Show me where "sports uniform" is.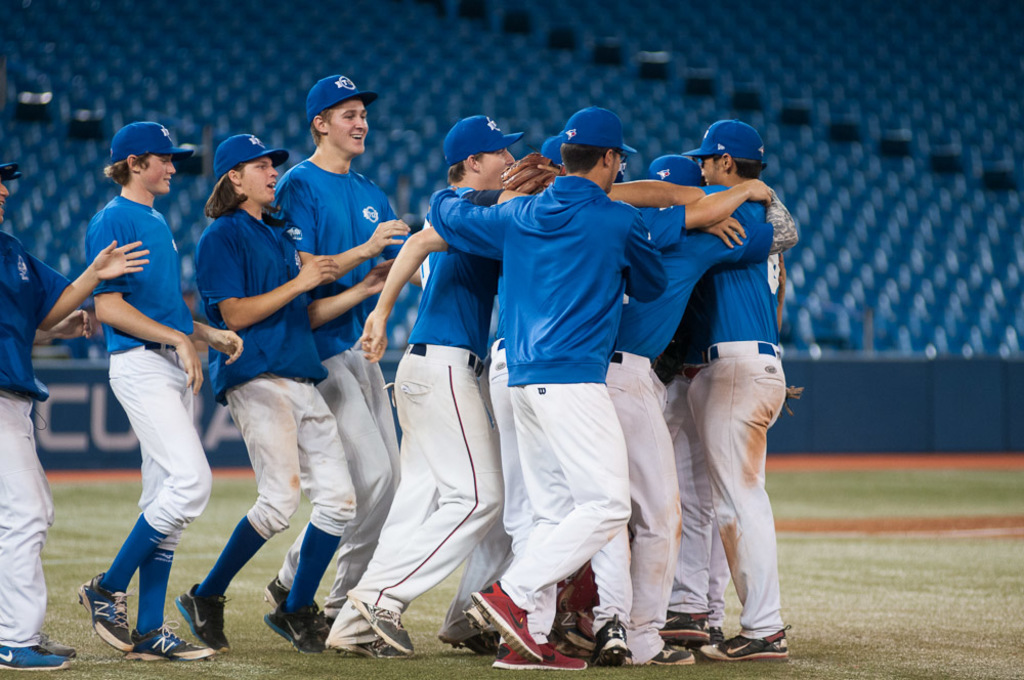
"sports uniform" is at 482,239,513,457.
